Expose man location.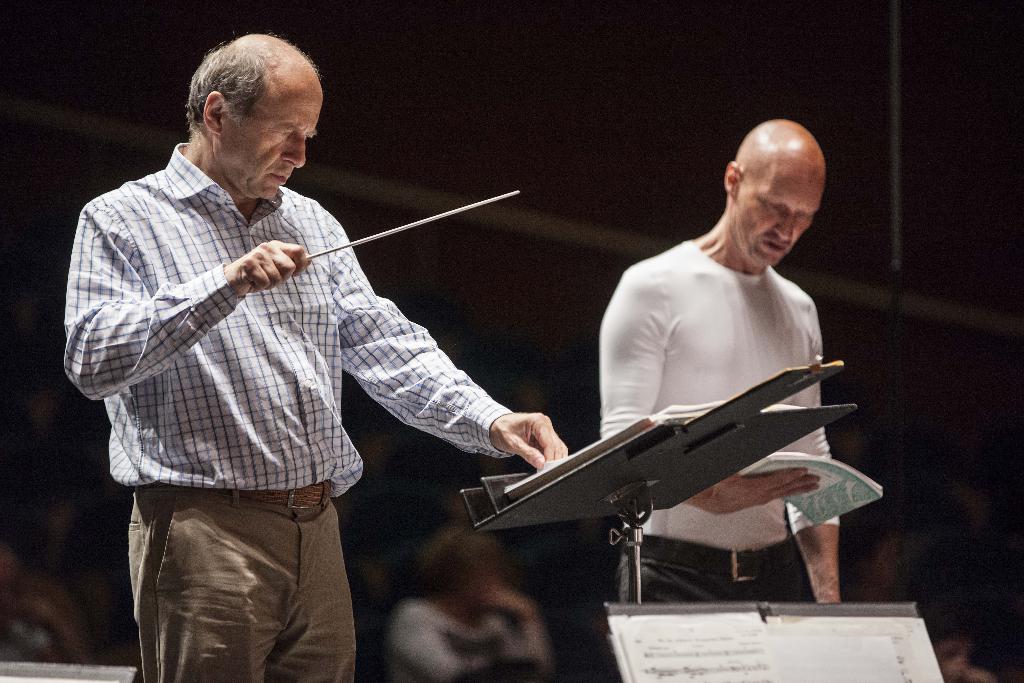
Exposed at detection(72, 23, 532, 644).
